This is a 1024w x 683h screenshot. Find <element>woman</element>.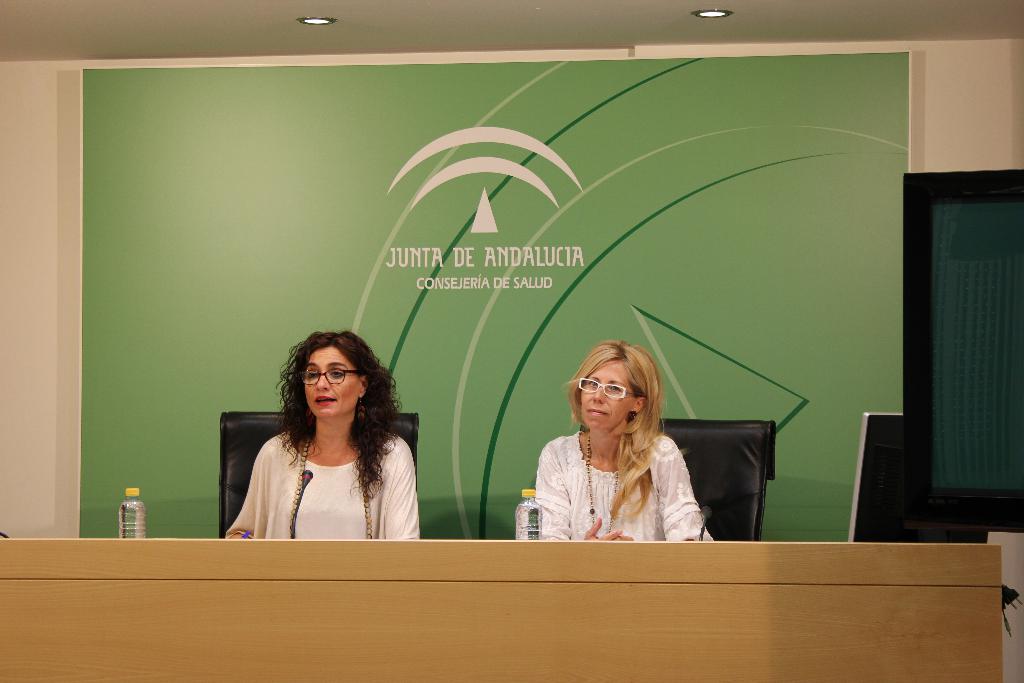
Bounding box: box=[535, 338, 717, 545].
